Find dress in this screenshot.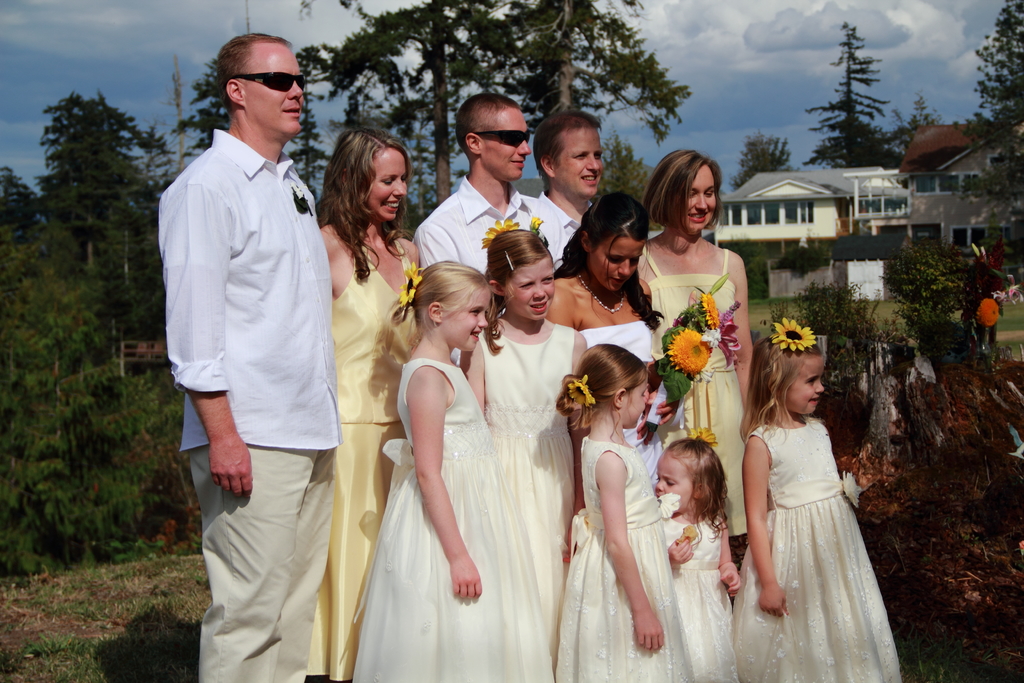
The bounding box for dress is (477, 322, 573, 656).
